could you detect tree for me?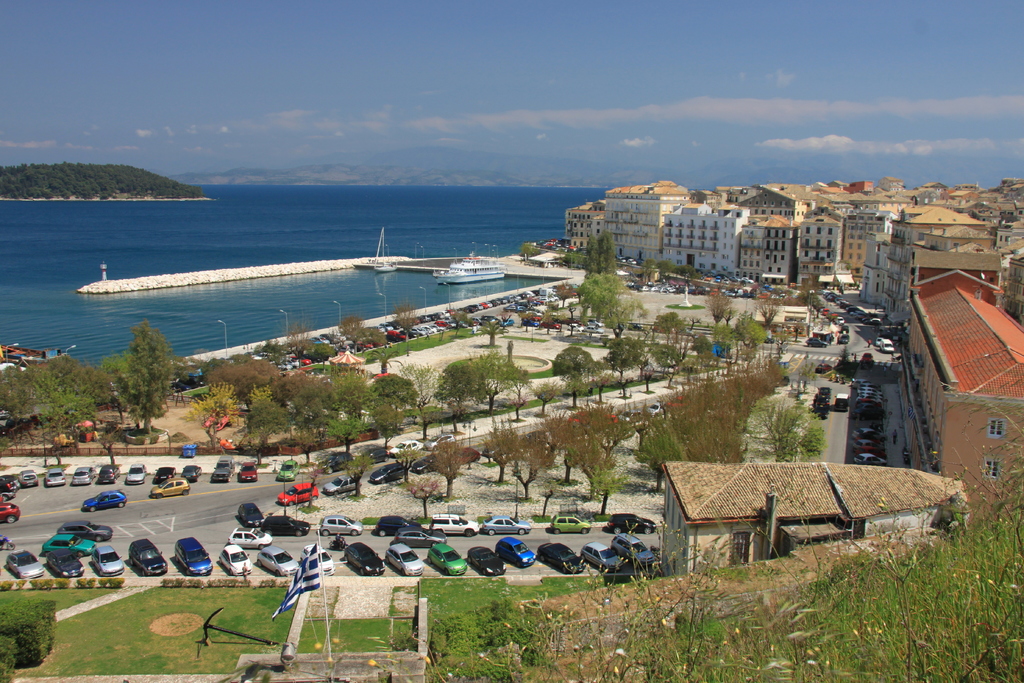
Detection result: BBox(280, 318, 310, 368).
